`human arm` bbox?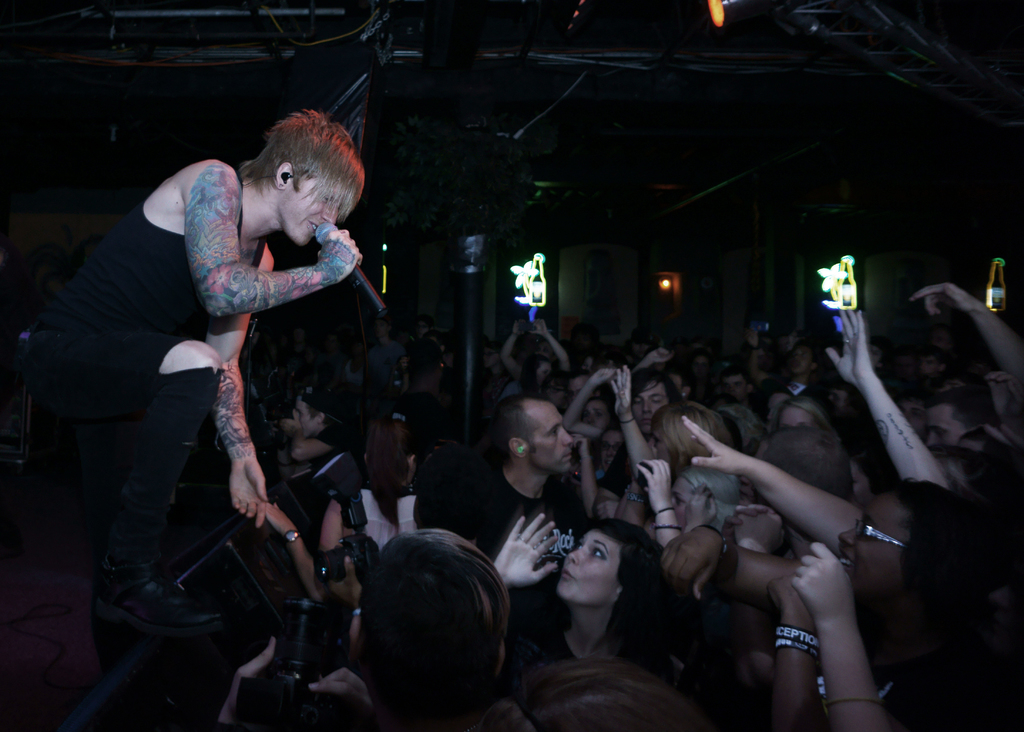
region(499, 315, 533, 398)
